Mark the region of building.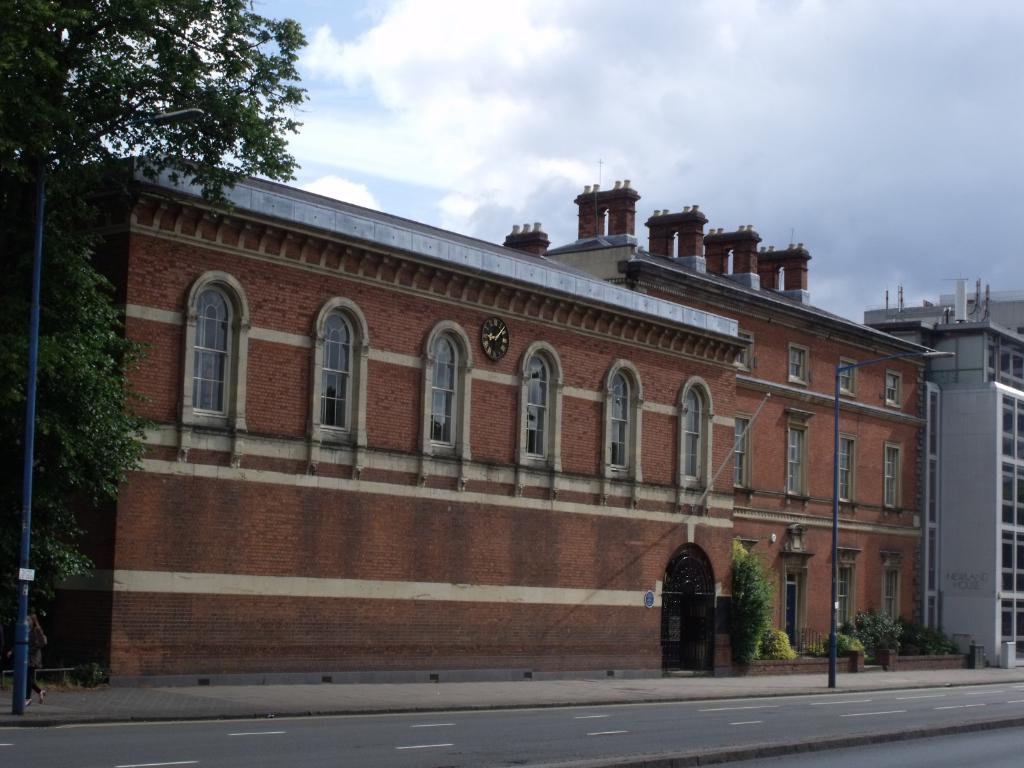
Region: 0 151 941 683.
